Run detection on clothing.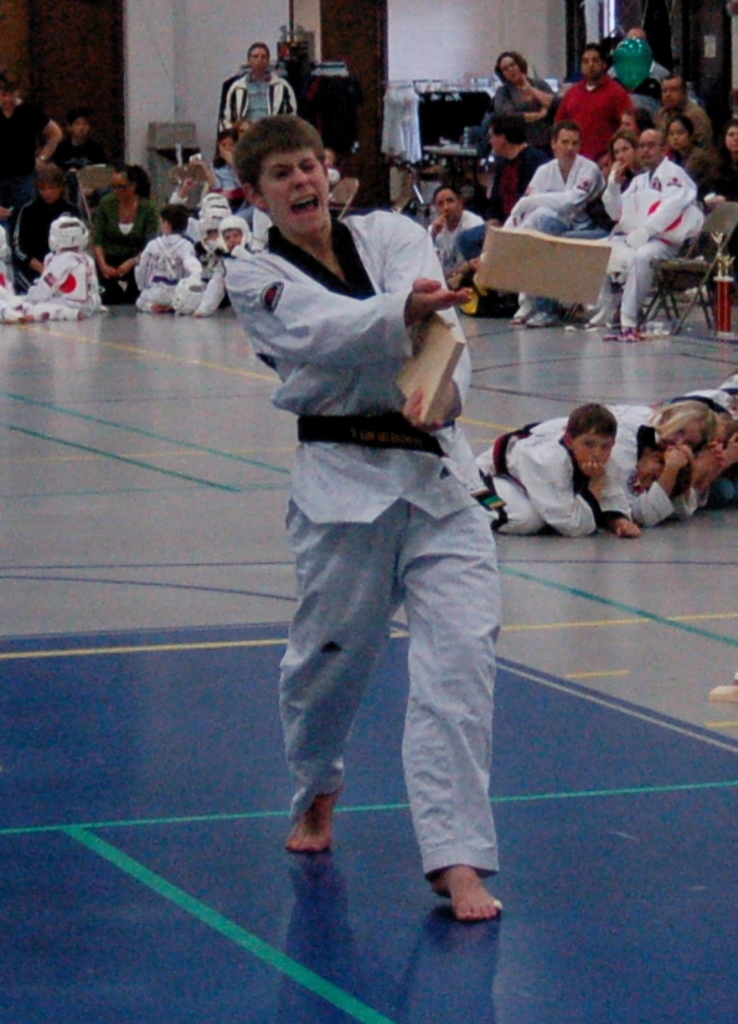
Result: pyautogui.locateOnScreen(243, 107, 517, 885).
